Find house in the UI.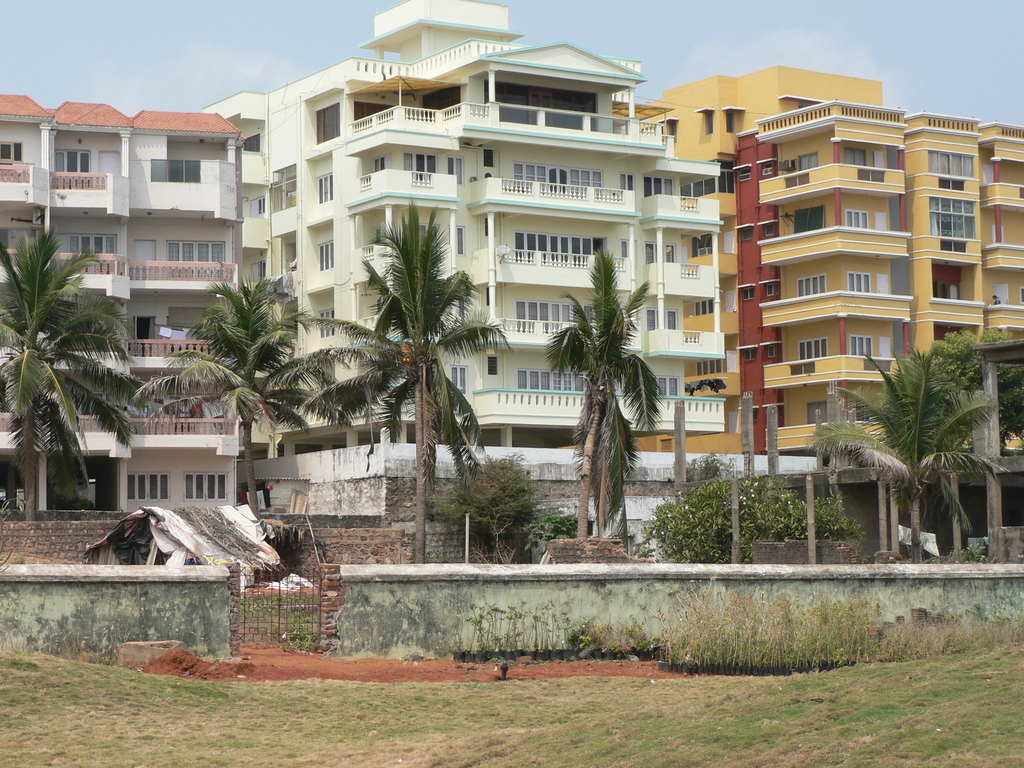
UI element at pyautogui.locateOnScreen(1, 211, 63, 261).
